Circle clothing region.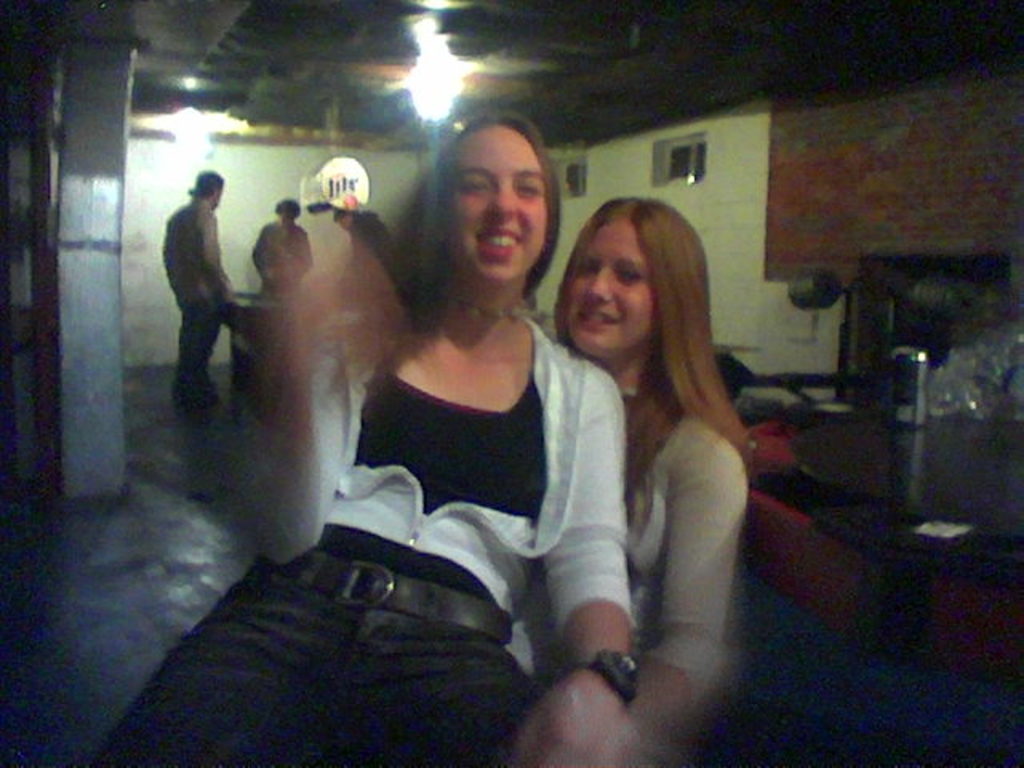
Region: [251,219,309,293].
